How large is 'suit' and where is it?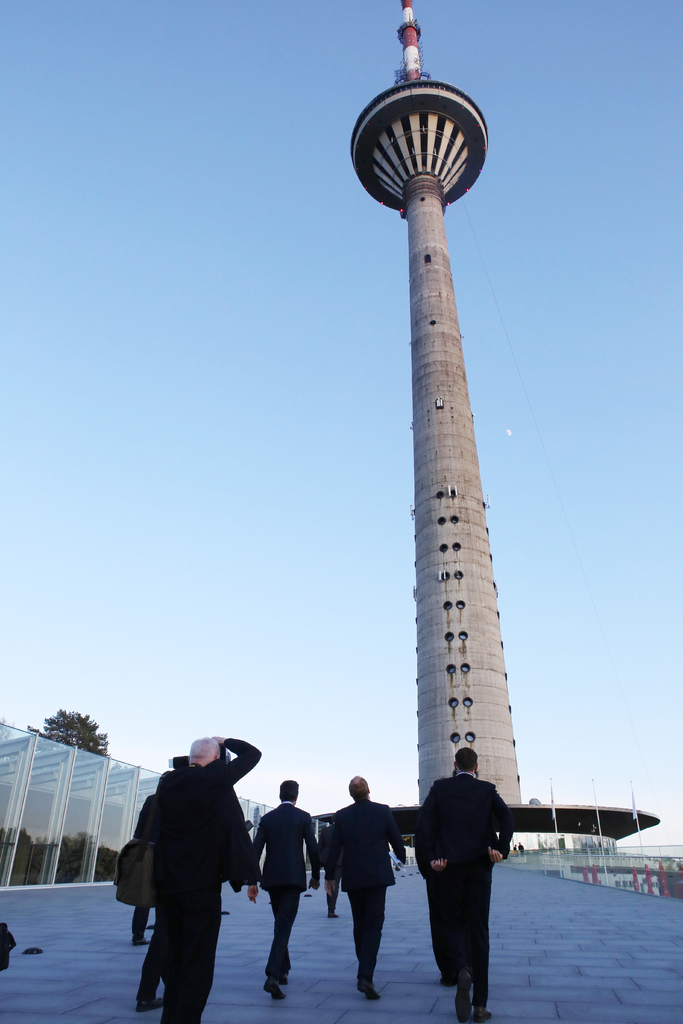
Bounding box: <box>320,791,404,988</box>.
